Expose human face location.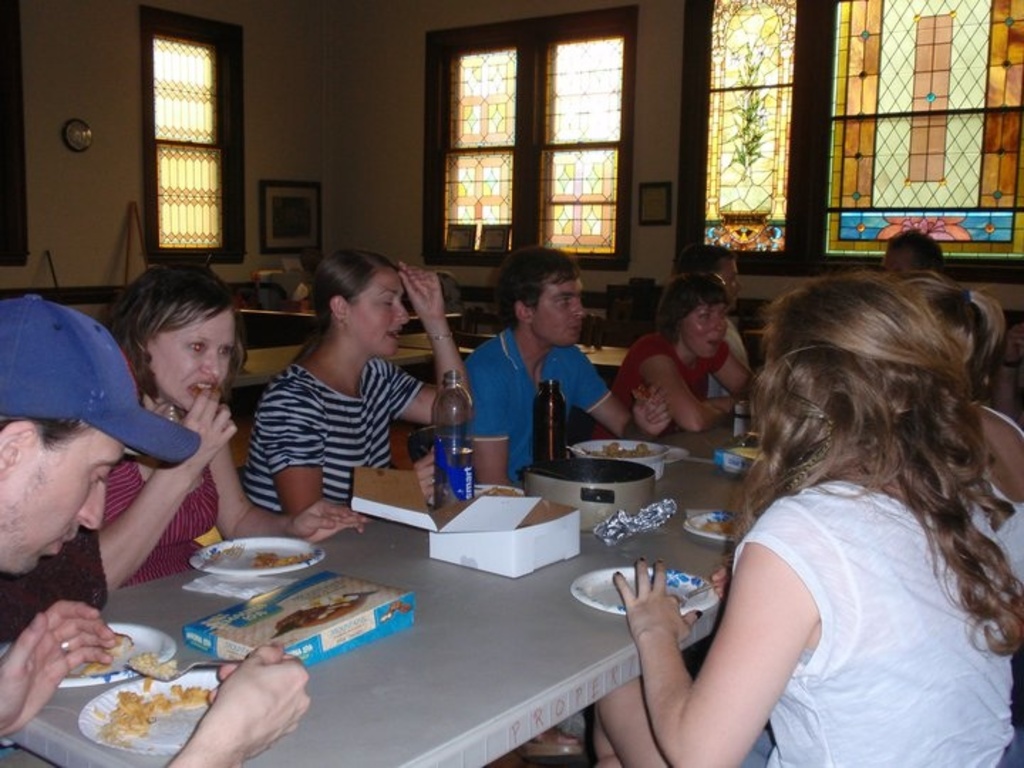
Exposed at BBox(681, 300, 728, 361).
